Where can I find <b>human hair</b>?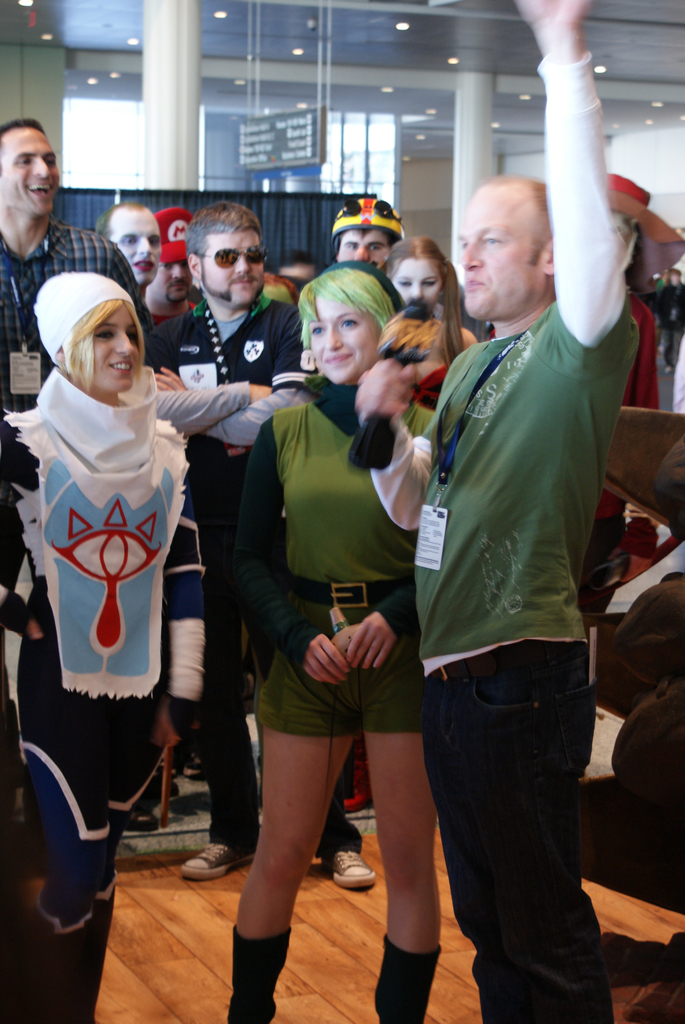
You can find it at BBox(94, 204, 146, 244).
